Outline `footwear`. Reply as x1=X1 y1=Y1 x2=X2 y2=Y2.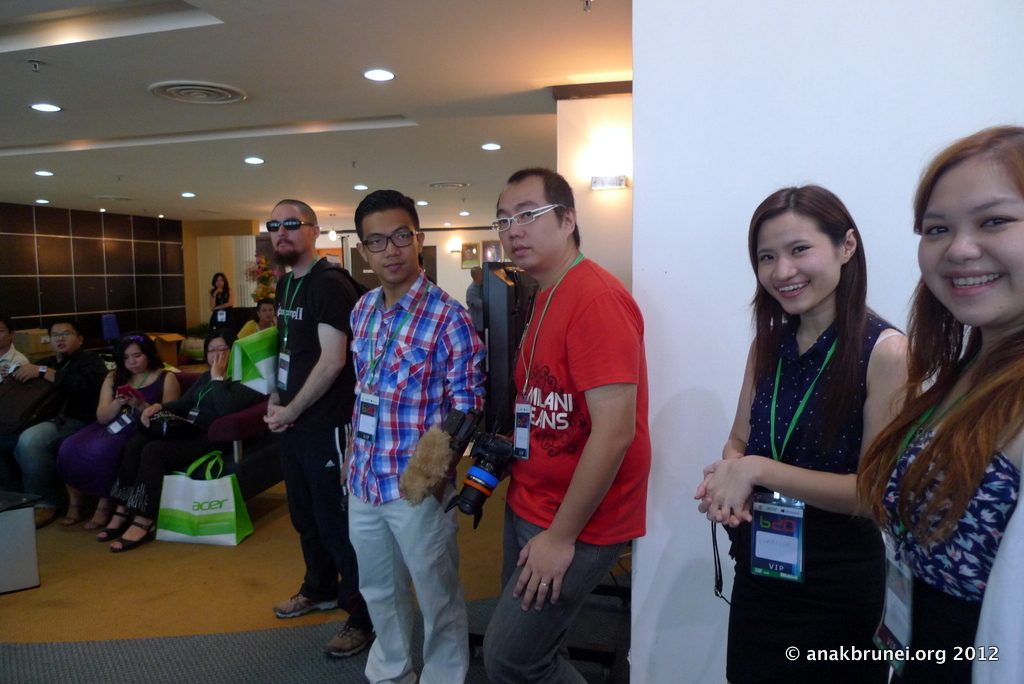
x1=323 y1=621 x2=387 y2=657.
